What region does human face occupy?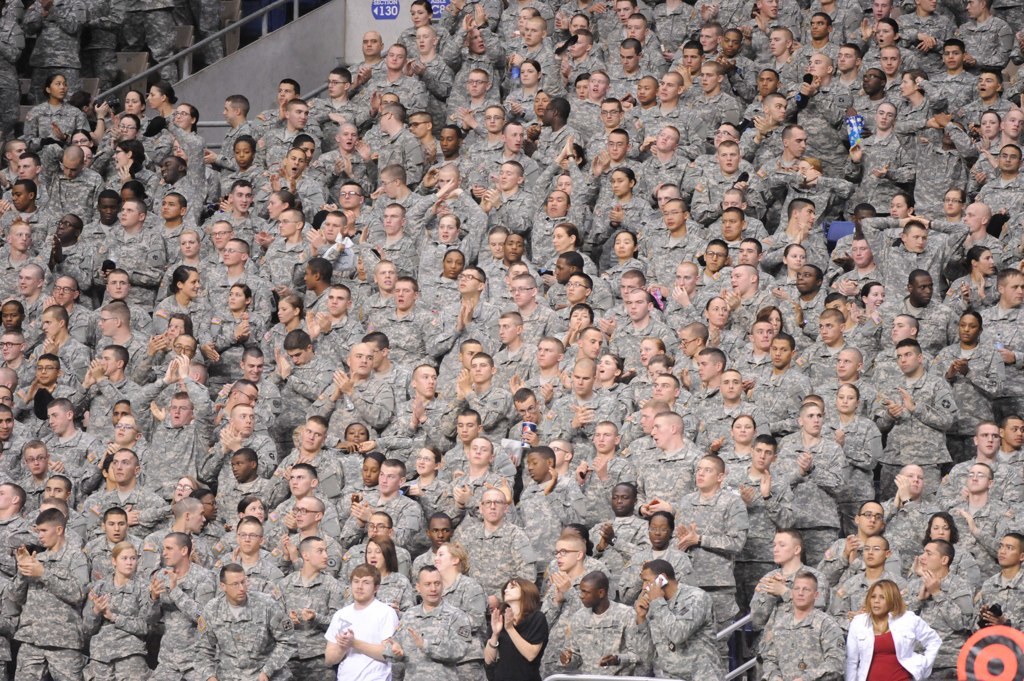
x1=182 y1=272 x2=202 y2=299.
